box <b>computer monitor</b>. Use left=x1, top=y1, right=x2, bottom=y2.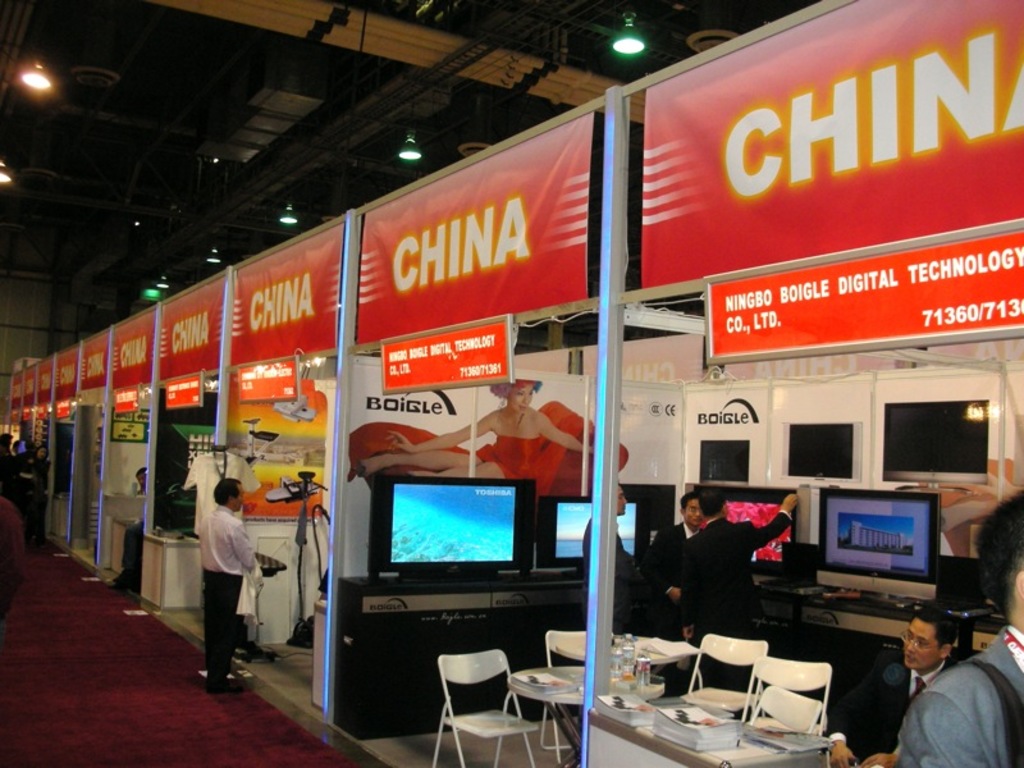
left=833, top=490, right=919, bottom=616.
